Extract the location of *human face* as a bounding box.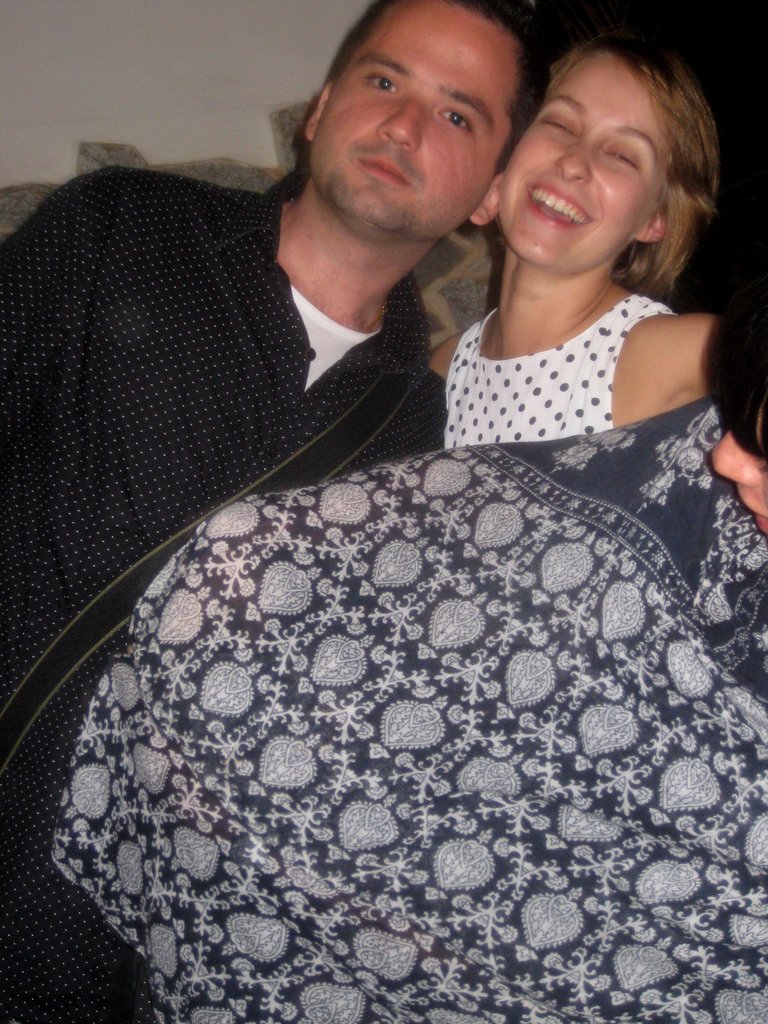
left=489, top=68, right=671, bottom=273.
